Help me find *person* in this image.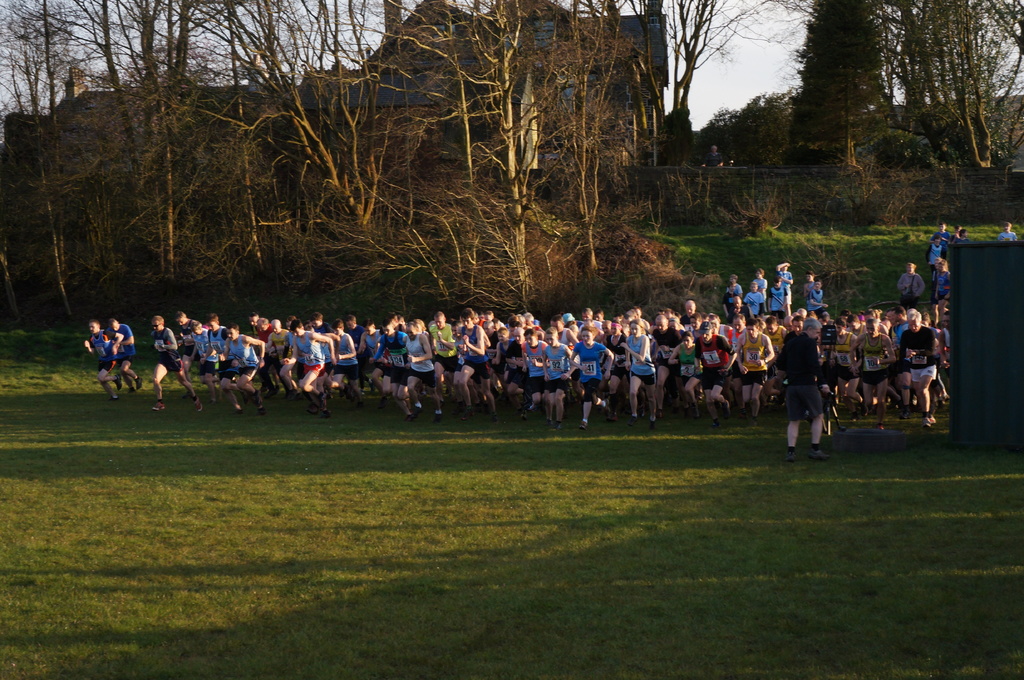
Found it: <region>718, 314, 748, 404</region>.
